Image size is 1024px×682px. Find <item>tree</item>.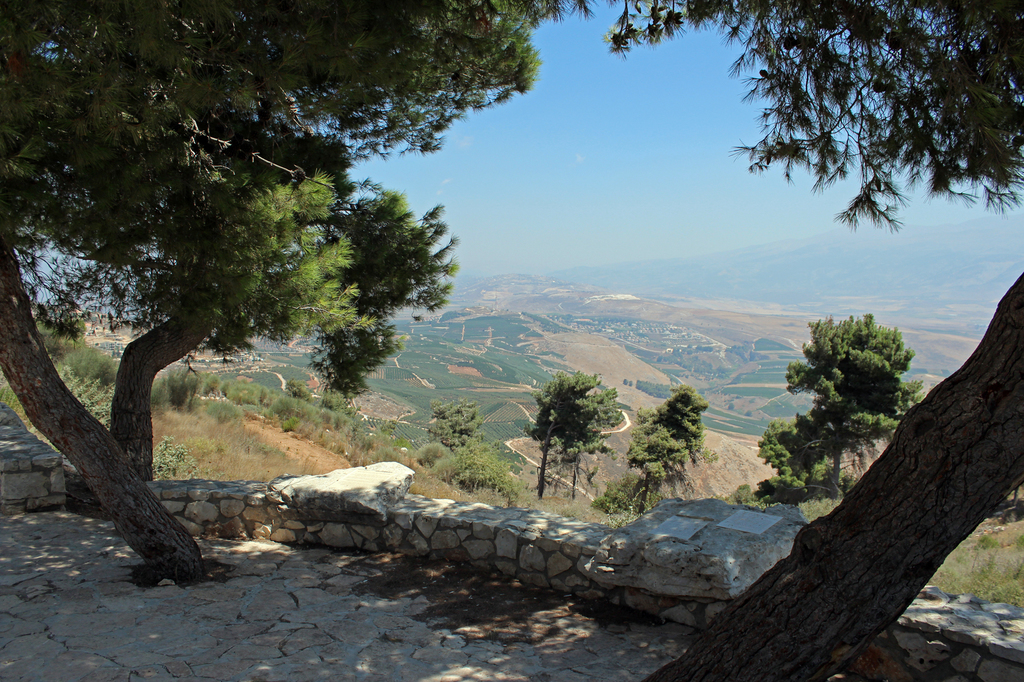
(left=550, top=0, right=1023, bottom=681).
